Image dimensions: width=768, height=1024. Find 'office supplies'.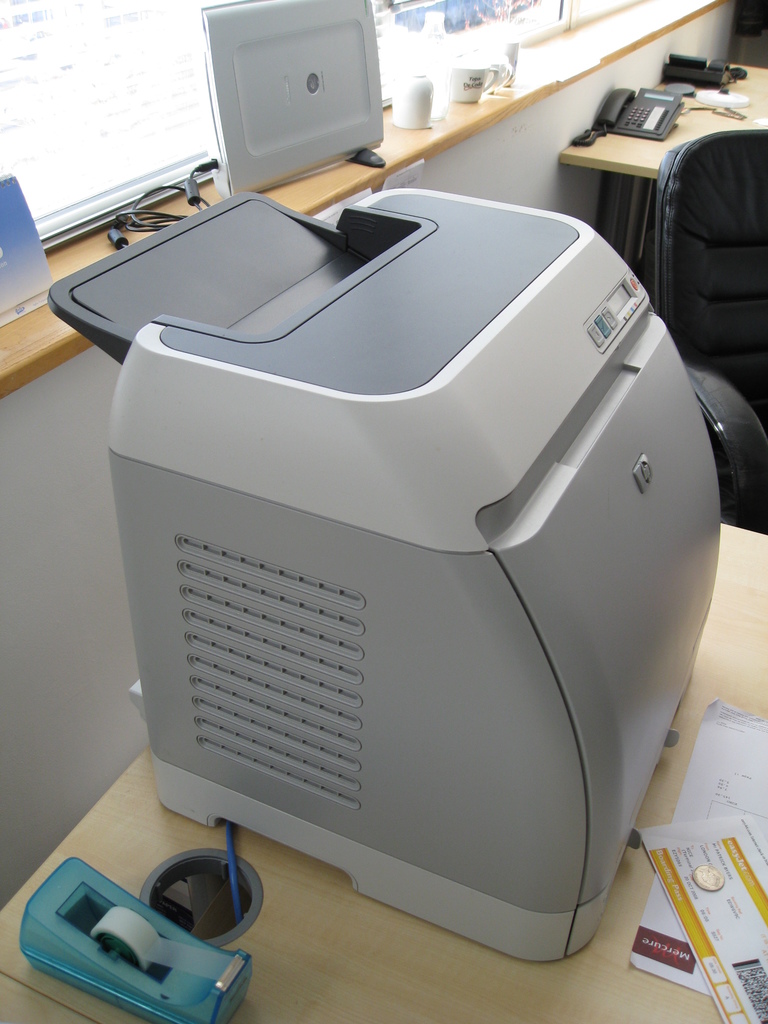
<bbox>644, 127, 767, 524</bbox>.
